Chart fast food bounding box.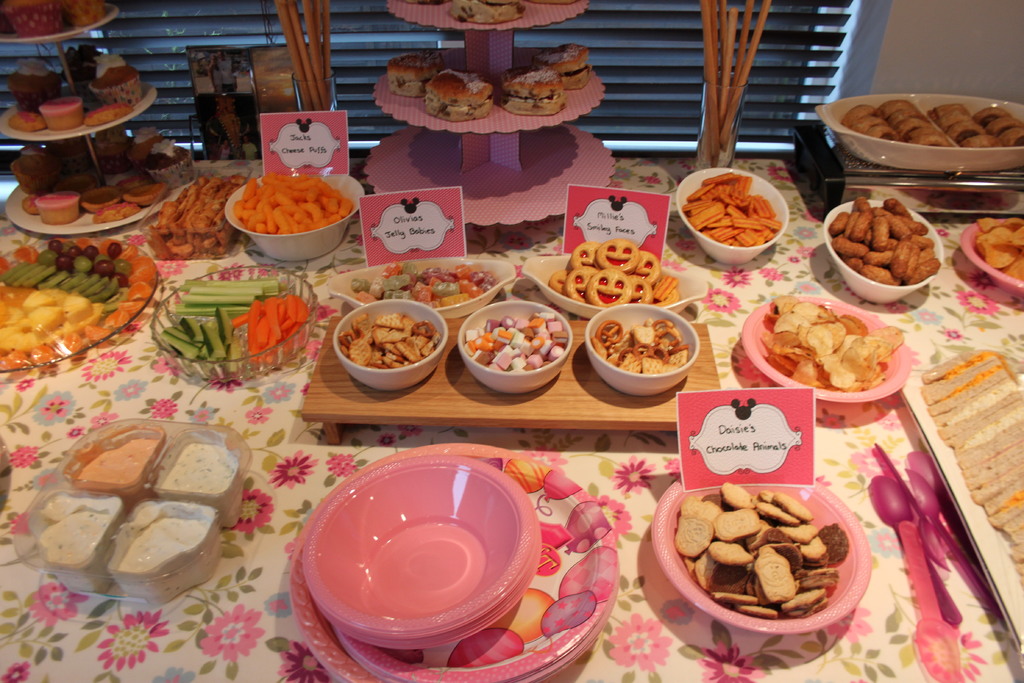
Charted: (left=537, top=44, right=592, bottom=87).
